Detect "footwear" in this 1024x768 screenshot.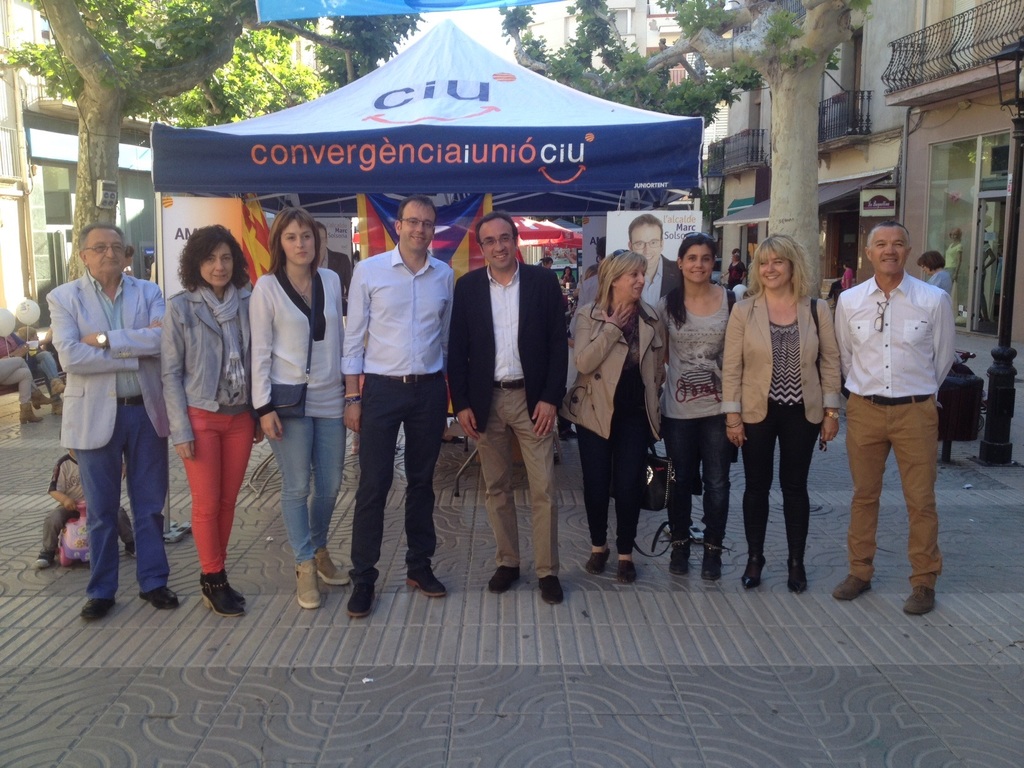
Detection: crop(196, 564, 246, 610).
